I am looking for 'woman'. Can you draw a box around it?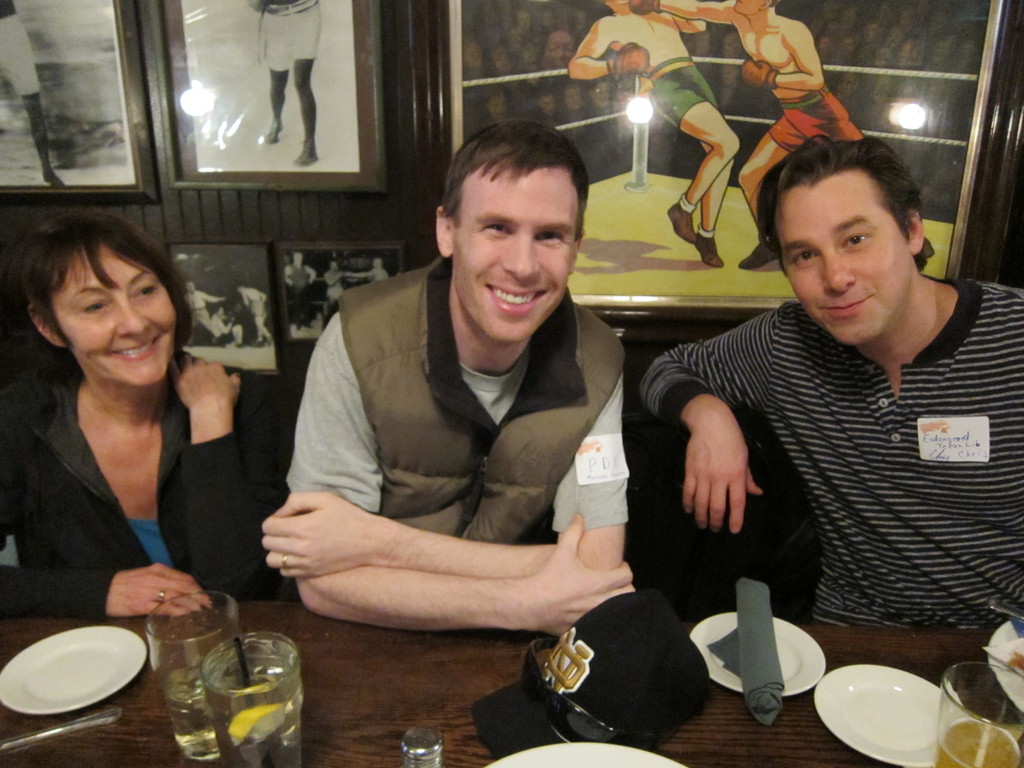
Sure, the bounding box is [13,207,263,671].
